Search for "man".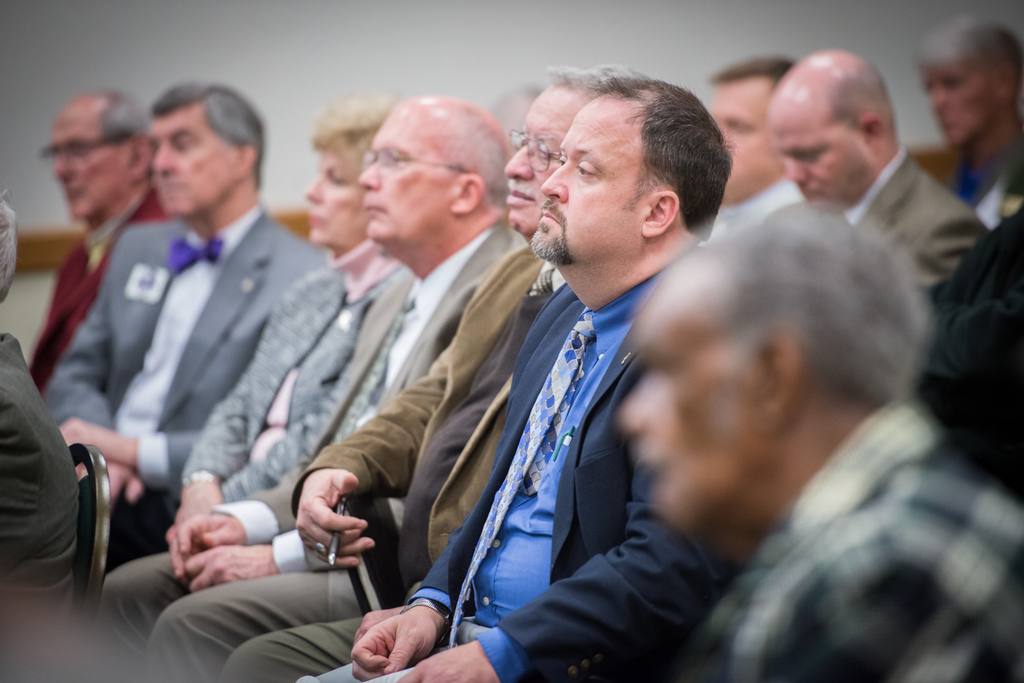
Found at bbox=(288, 72, 735, 680).
